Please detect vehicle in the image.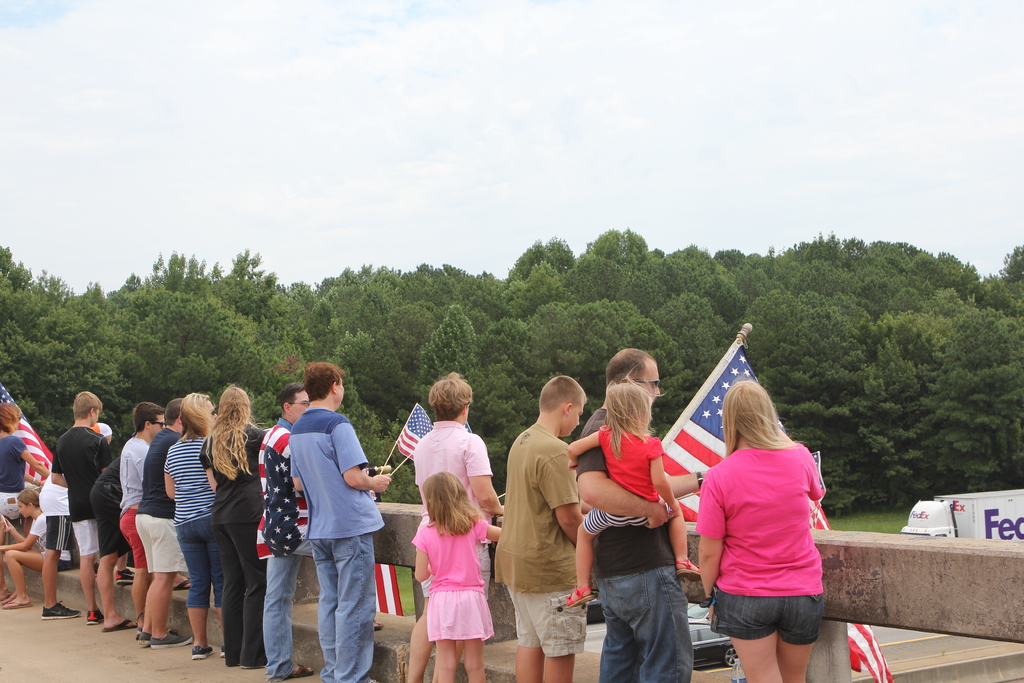
[x1=899, y1=494, x2=1011, y2=562].
